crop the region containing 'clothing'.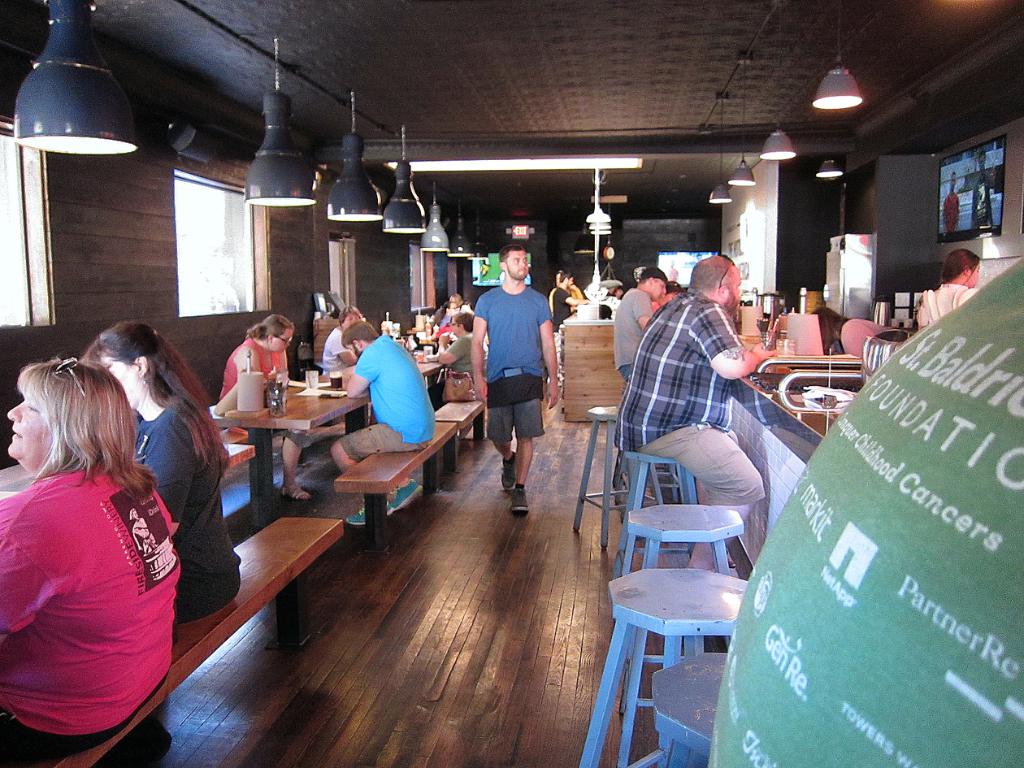
Crop region: rect(340, 330, 432, 461).
